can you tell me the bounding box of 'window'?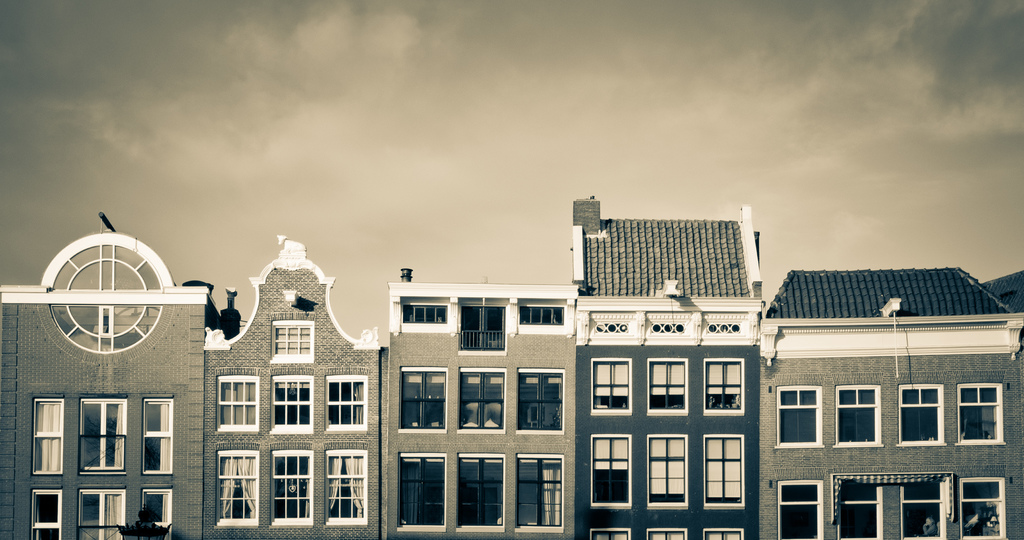
select_region(458, 362, 506, 433).
